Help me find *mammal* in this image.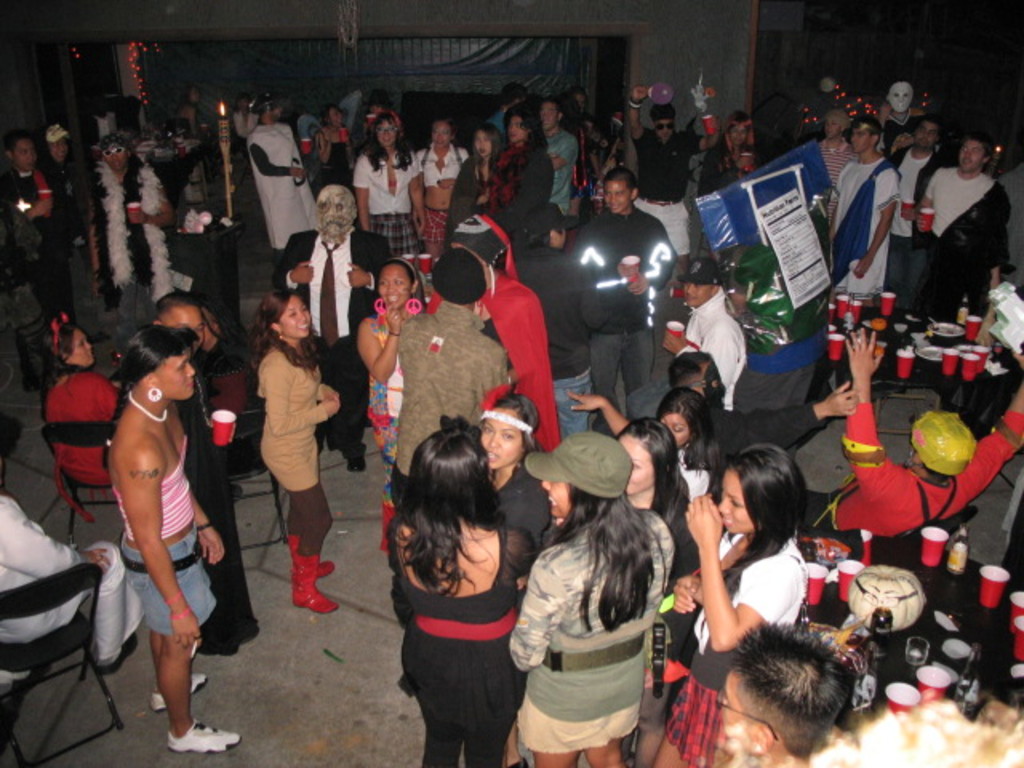
Found it: 507,202,624,430.
